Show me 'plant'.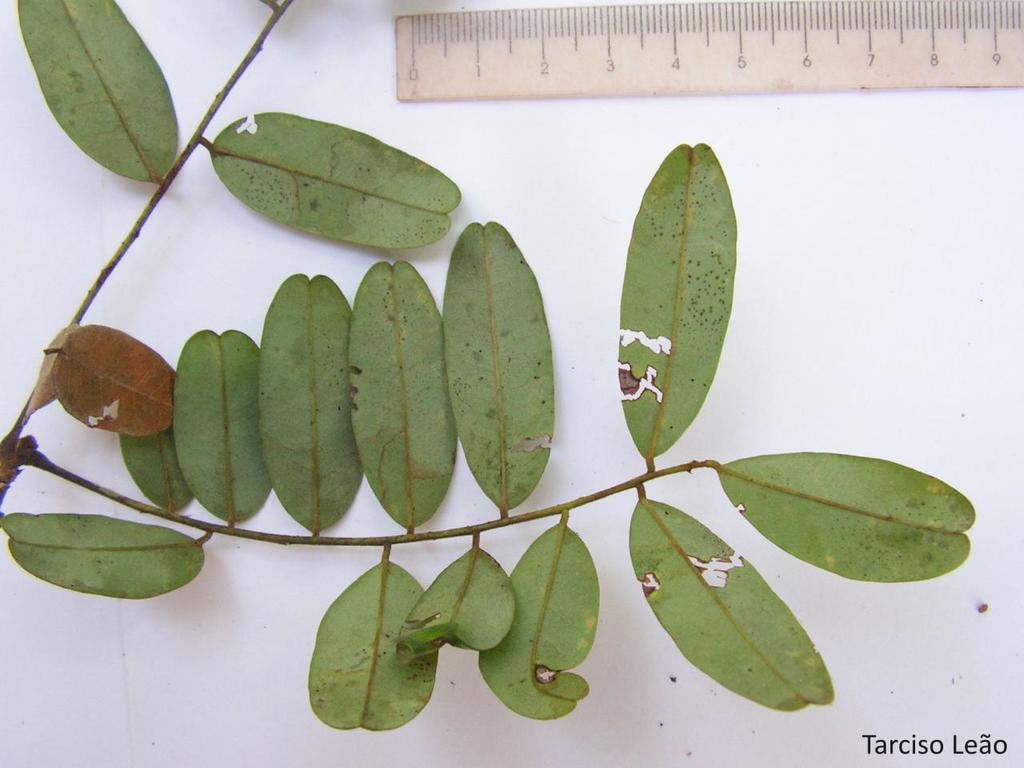
'plant' is here: (0,0,978,734).
